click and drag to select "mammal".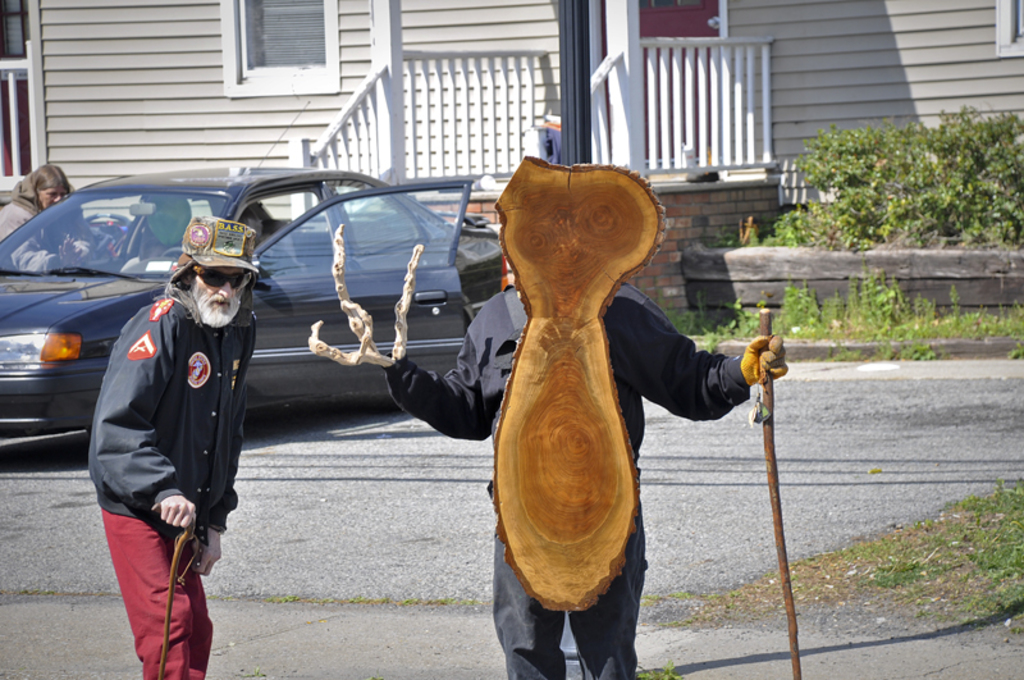
Selection: box=[0, 161, 83, 279].
